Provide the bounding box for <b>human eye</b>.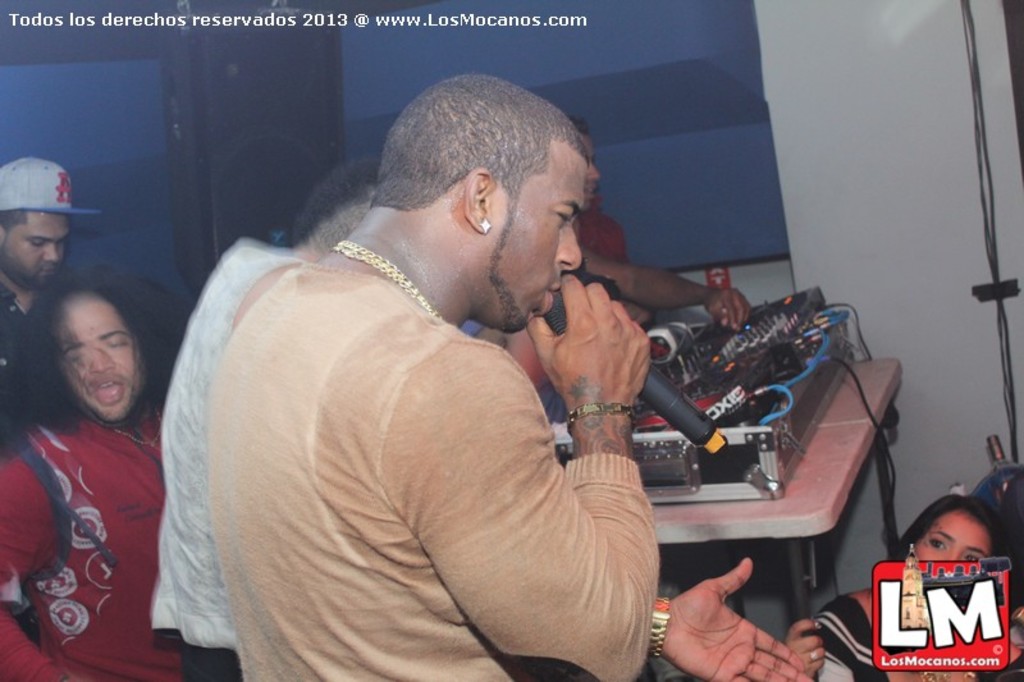
BBox(963, 553, 977, 559).
